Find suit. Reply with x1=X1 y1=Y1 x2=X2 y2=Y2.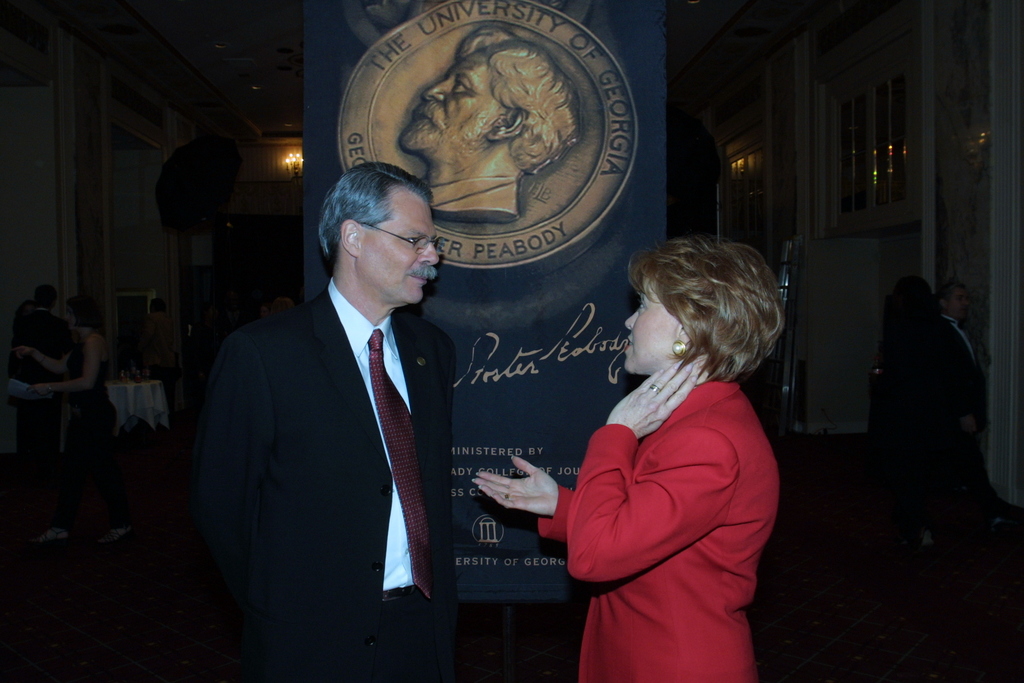
x1=535 y1=375 x2=783 y2=682.
